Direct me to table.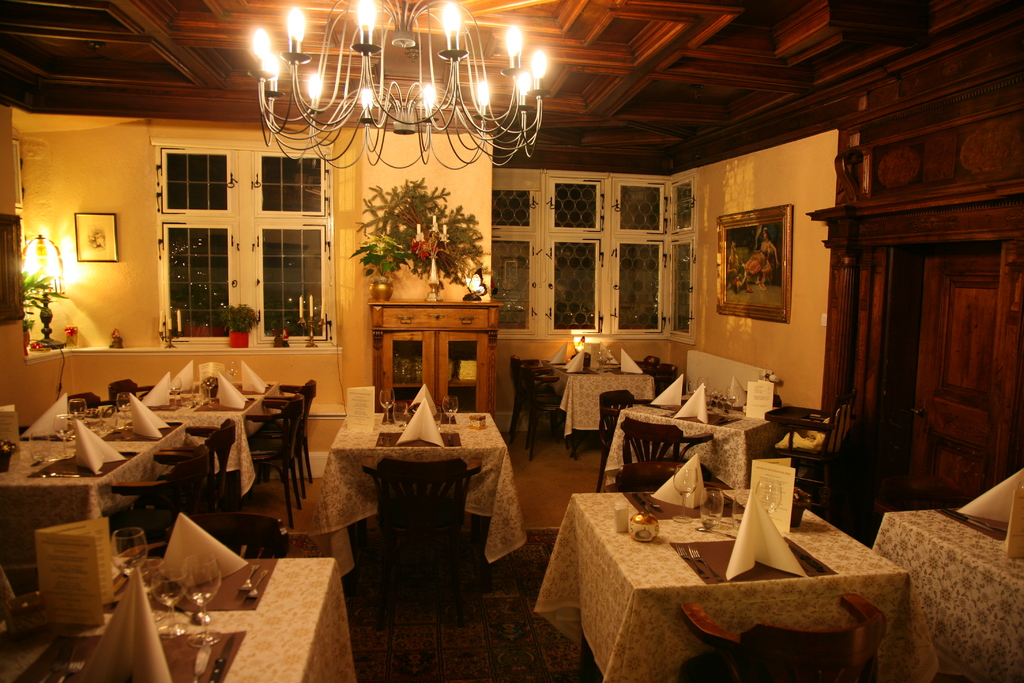
Direction: pyautogui.locateOnScreen(880, 502, 1023, 682).
